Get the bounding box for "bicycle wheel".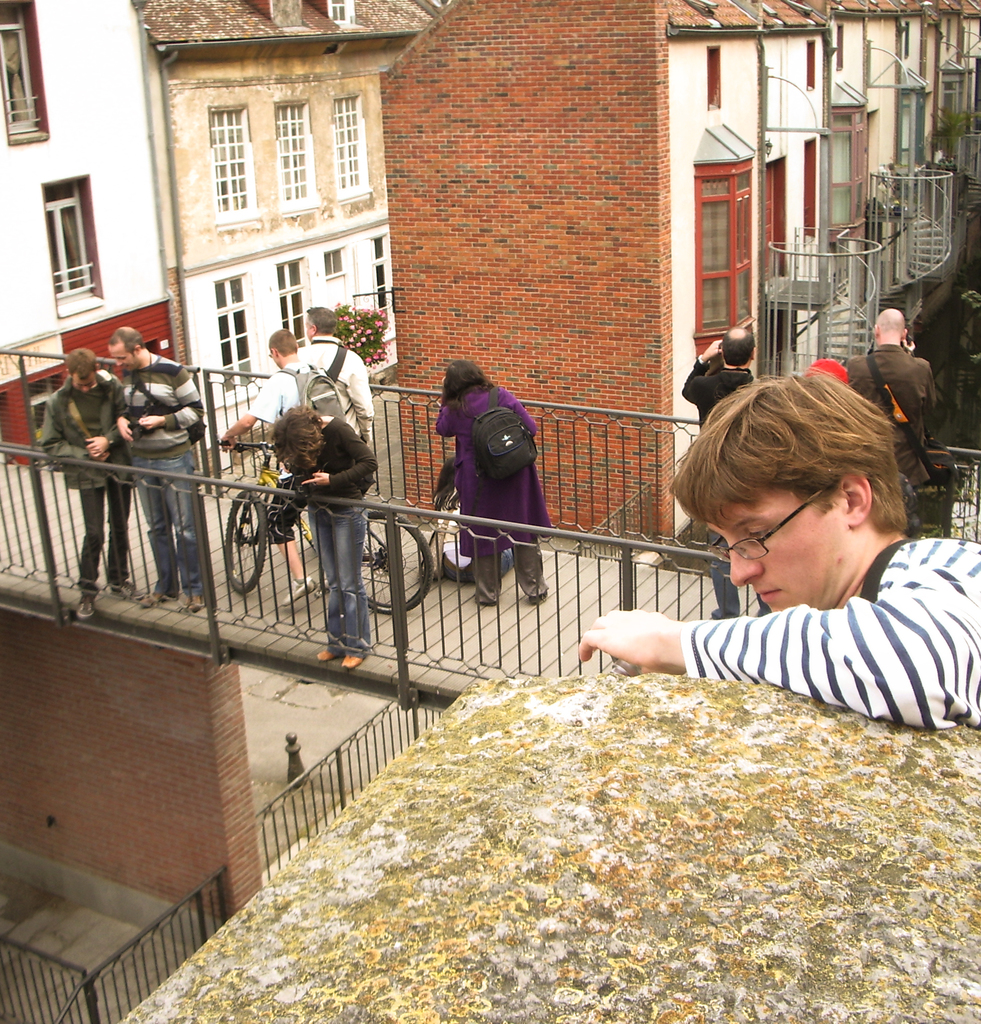
detection(361, 502, 434, 621).
